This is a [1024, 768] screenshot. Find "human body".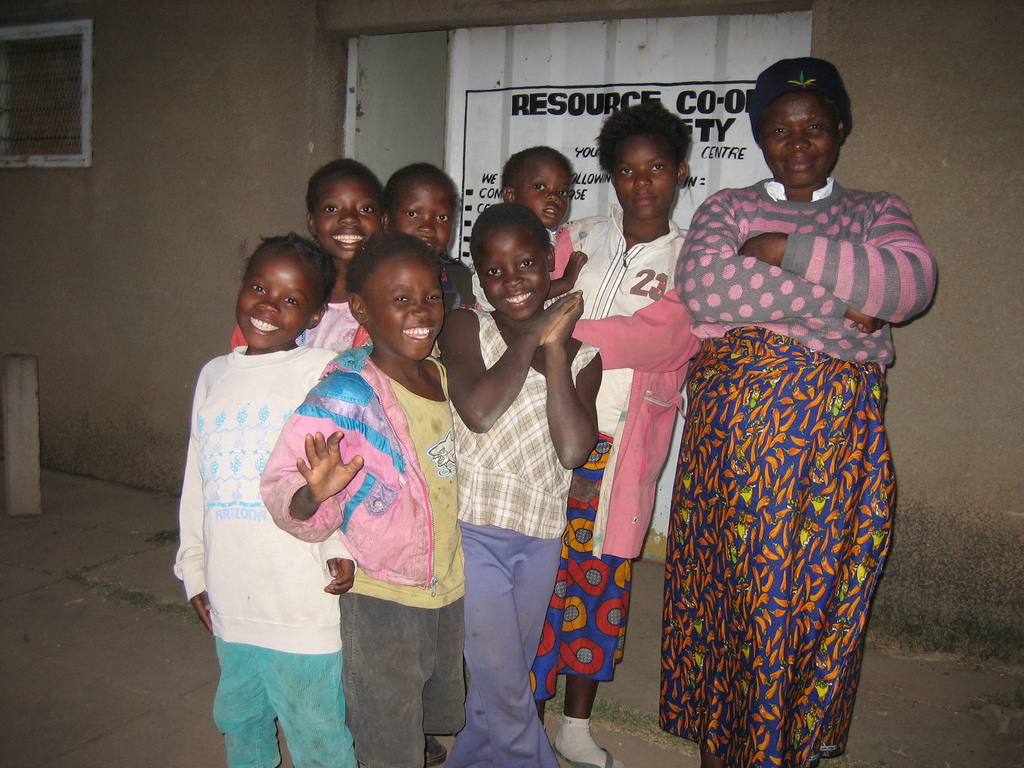
Bounding box: select_region(437, 199, 607, 767).
